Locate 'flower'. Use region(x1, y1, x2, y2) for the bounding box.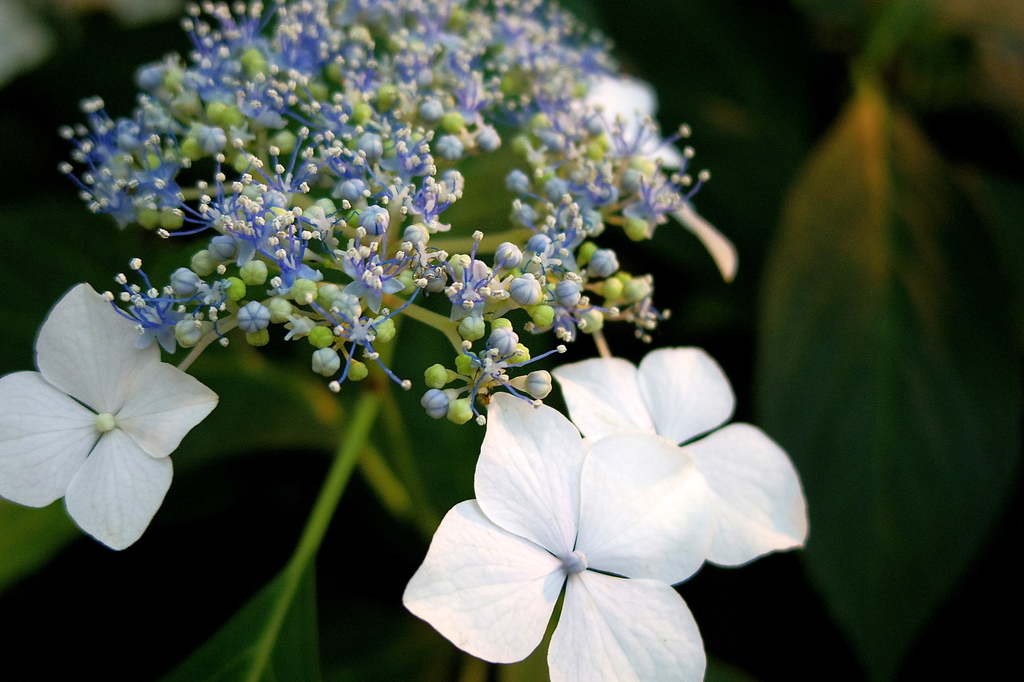
region(553, 341, 806, 567).
